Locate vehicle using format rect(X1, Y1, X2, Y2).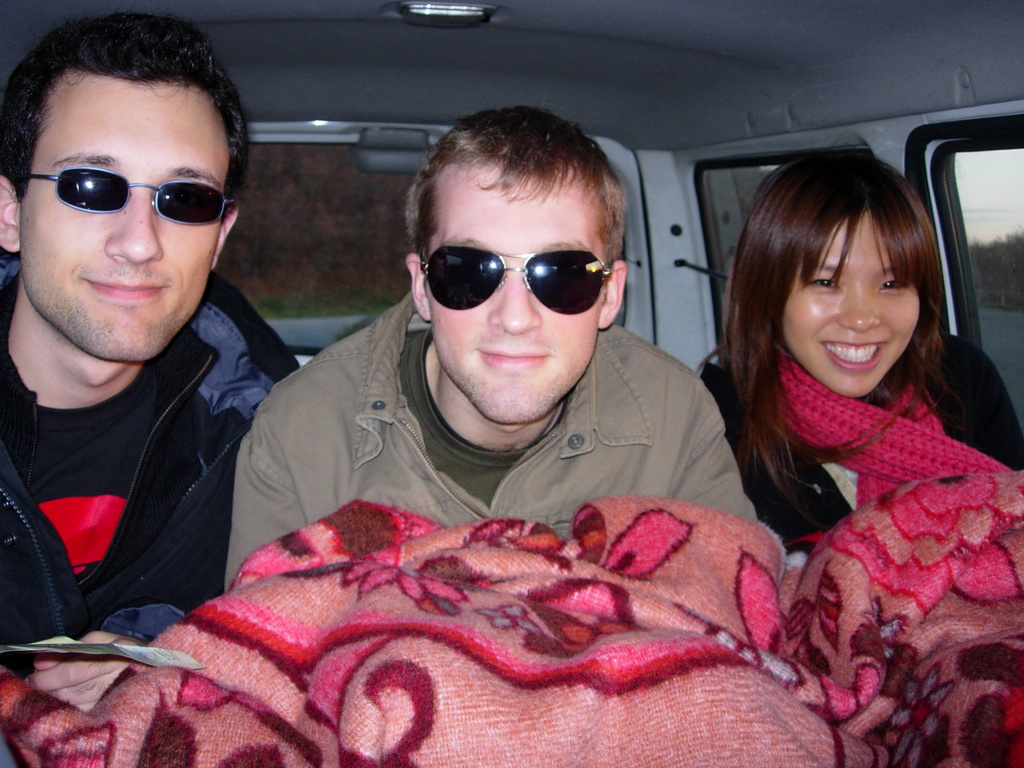
rect(0, 0, 1023, 767).
